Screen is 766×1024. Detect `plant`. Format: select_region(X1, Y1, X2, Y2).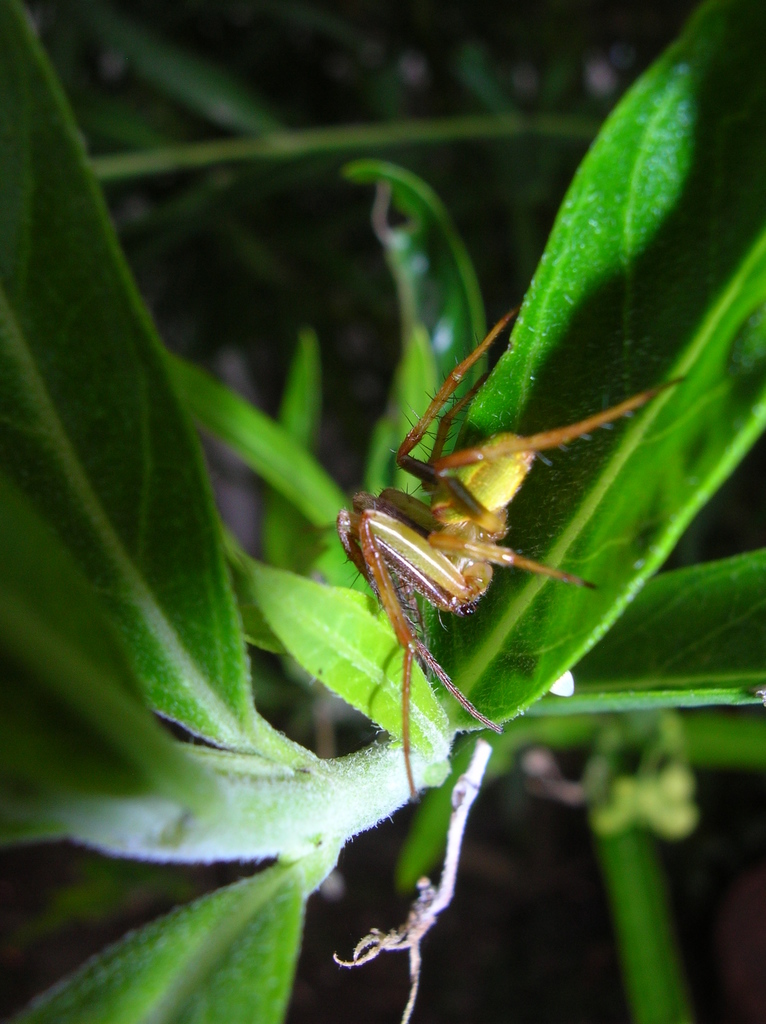
select_region(0, 0, 765, 1023).
